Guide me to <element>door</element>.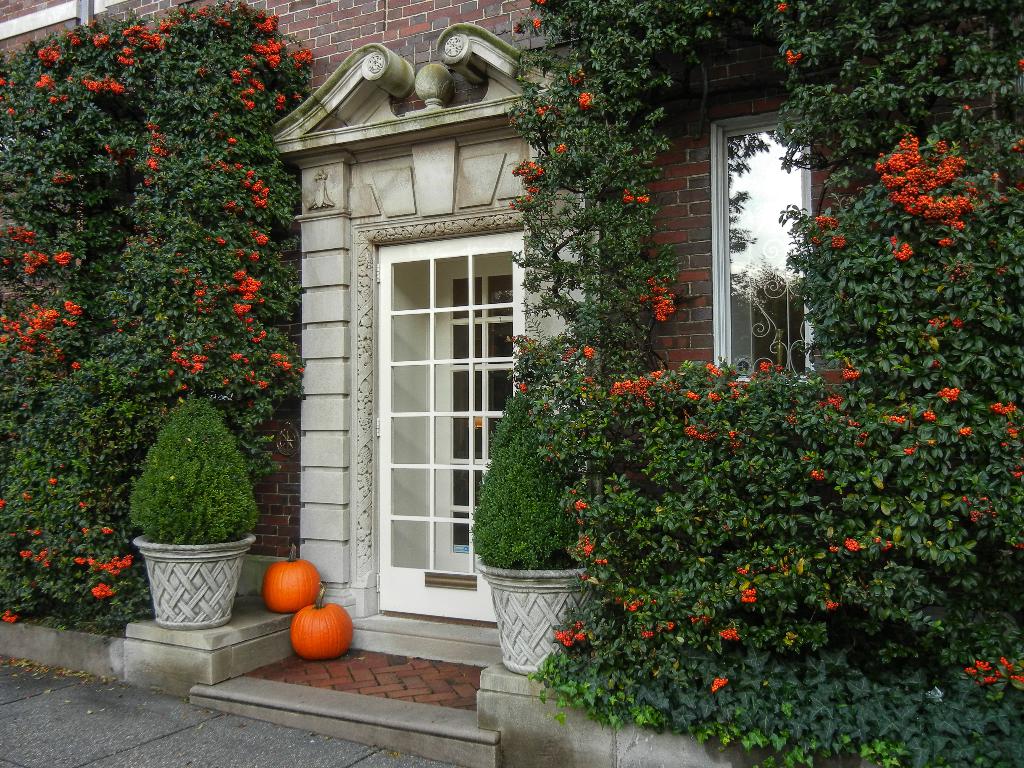
Guidance: (x1=371, y1=228, x2=531, y2=614).
